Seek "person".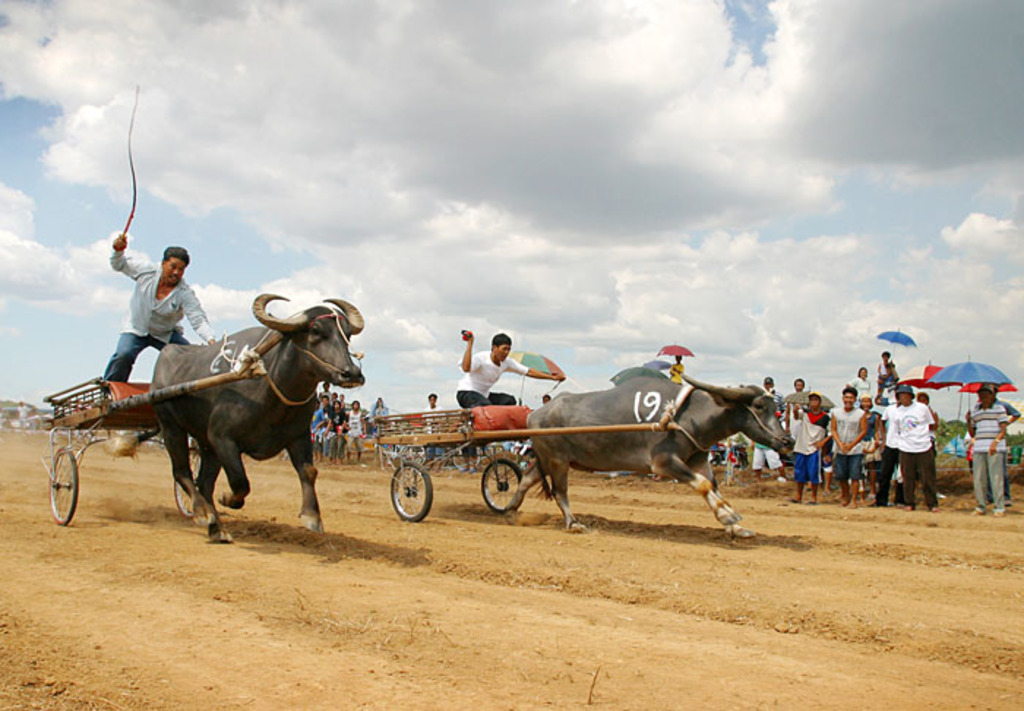
<region>426, 389, 451, 467</region>.
